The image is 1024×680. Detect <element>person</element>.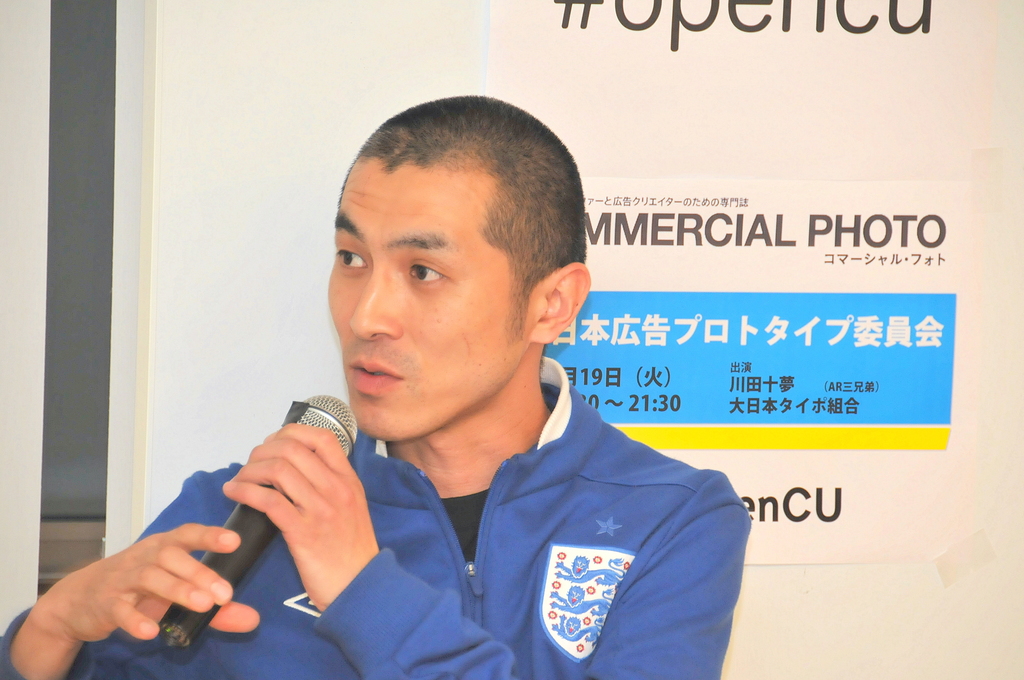
Detection: {"x1": 0, "y1": 99, "x2": 755, "y2": 679}.
